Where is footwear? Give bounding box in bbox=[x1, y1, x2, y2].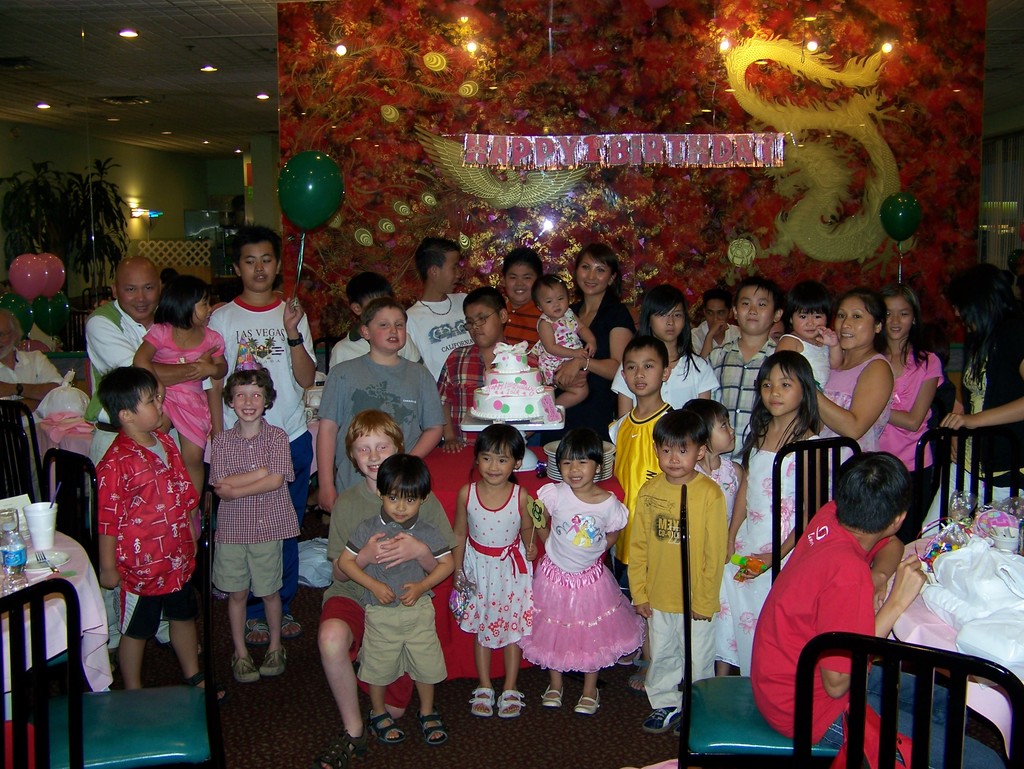
bbox=[626, 656, 647, 692].
